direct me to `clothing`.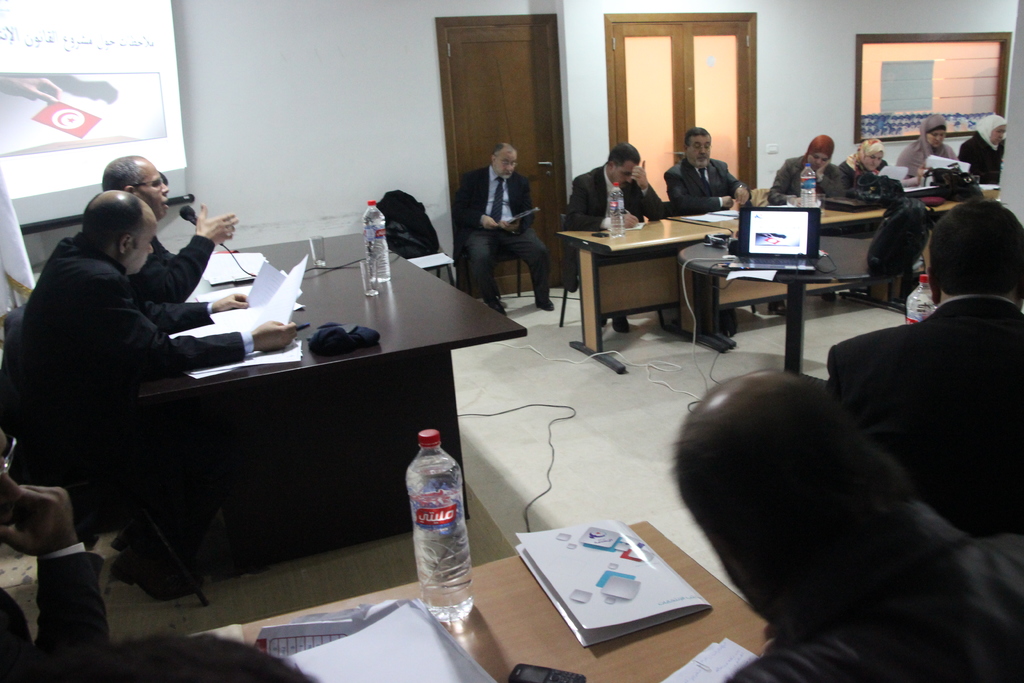
Direction: bbox(662, 157, 752, 217).
